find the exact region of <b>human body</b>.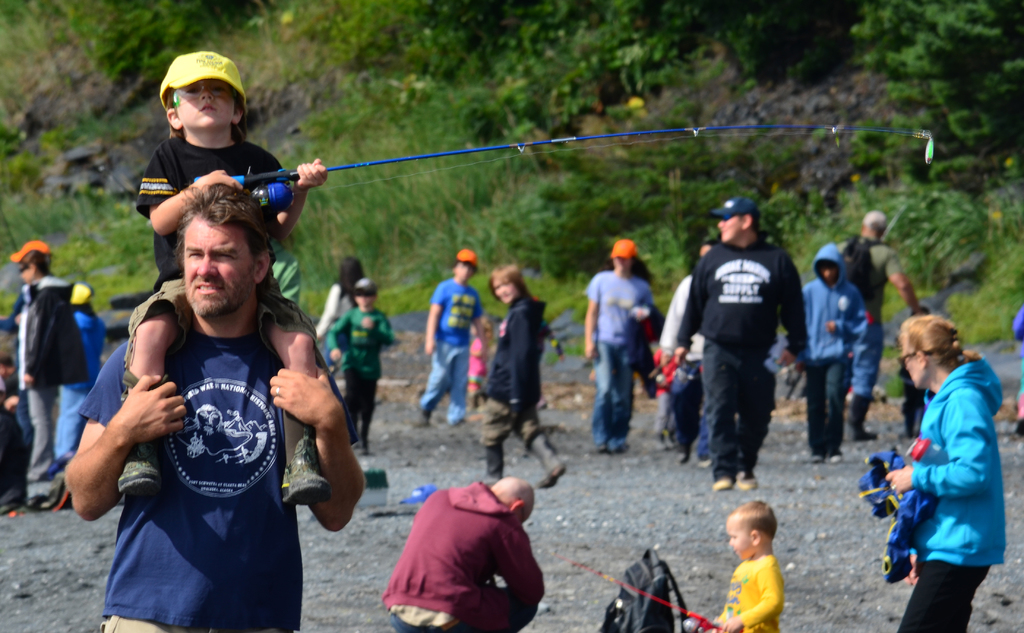
Exact region: left=671, top=195, right=806, bottom=491.
